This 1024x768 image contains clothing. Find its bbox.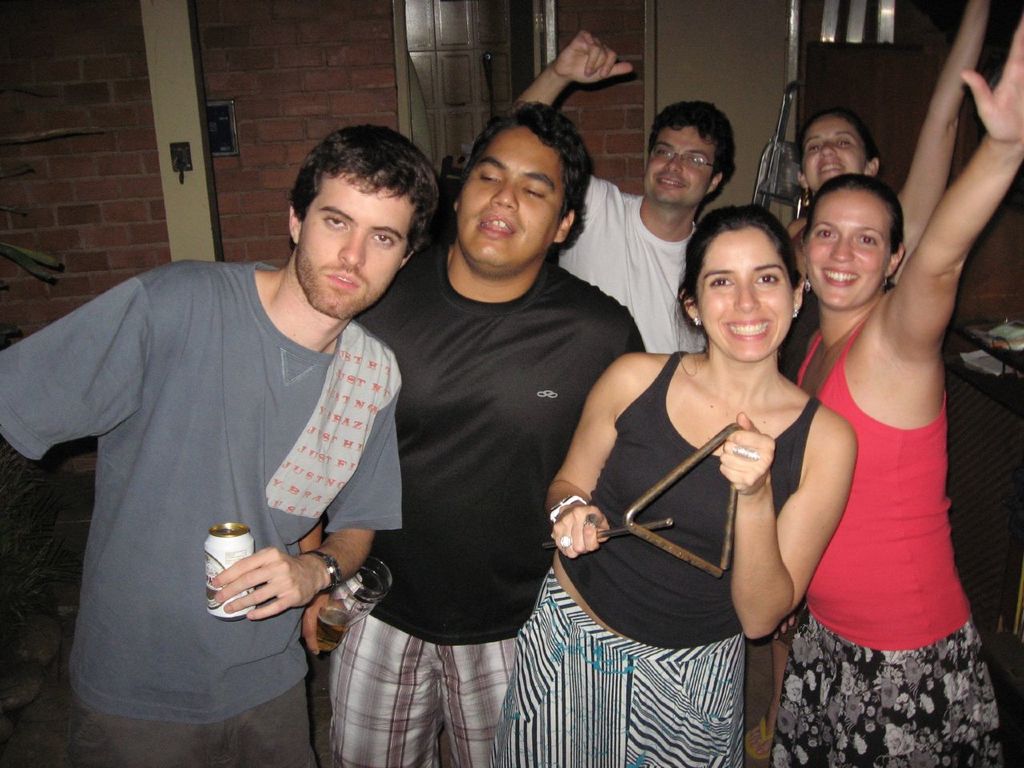
485,352,825,767.
